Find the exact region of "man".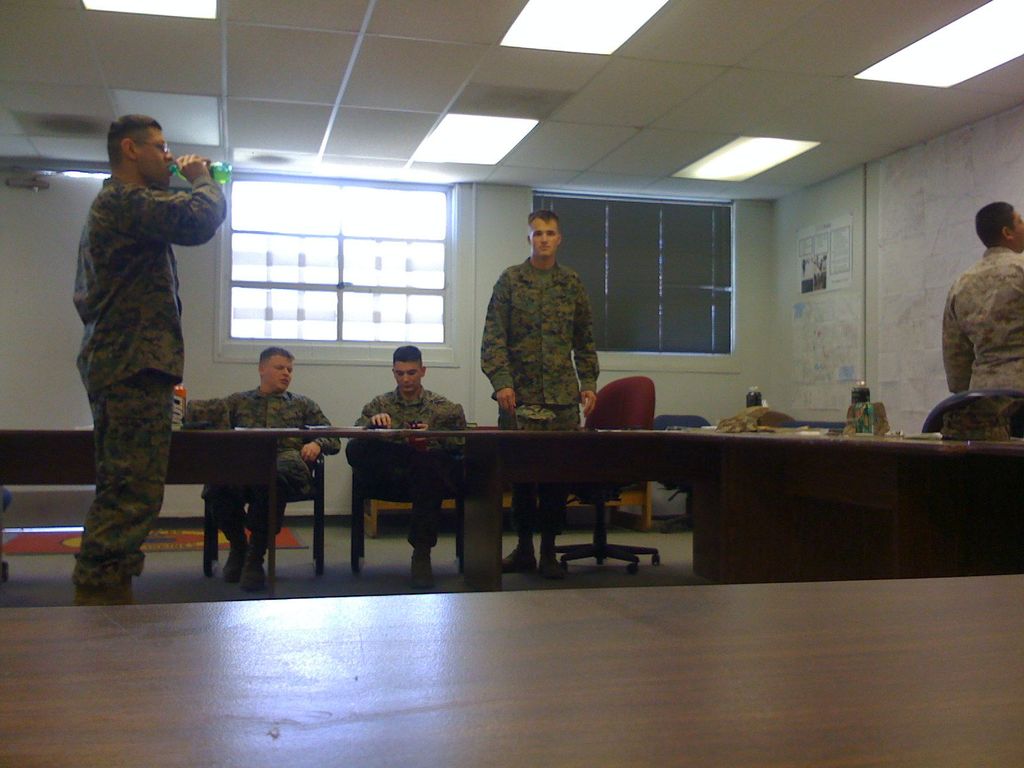
Exact region: l=337, t=348, r=466, b=600.
